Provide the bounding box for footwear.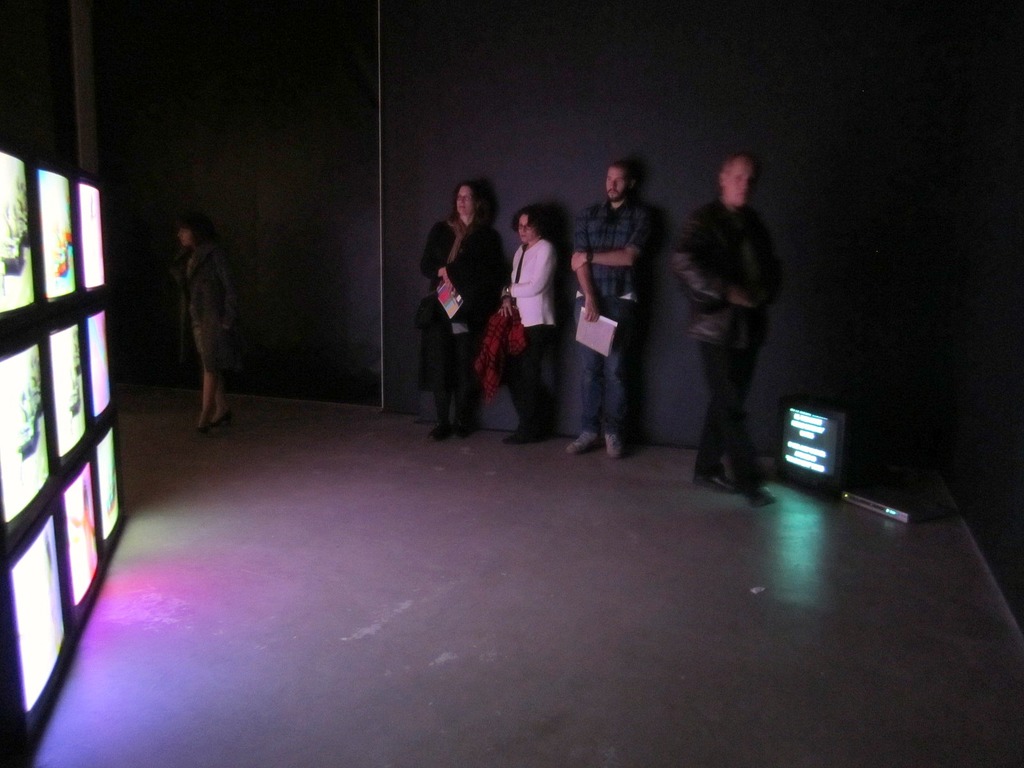
196/418/213/435.
